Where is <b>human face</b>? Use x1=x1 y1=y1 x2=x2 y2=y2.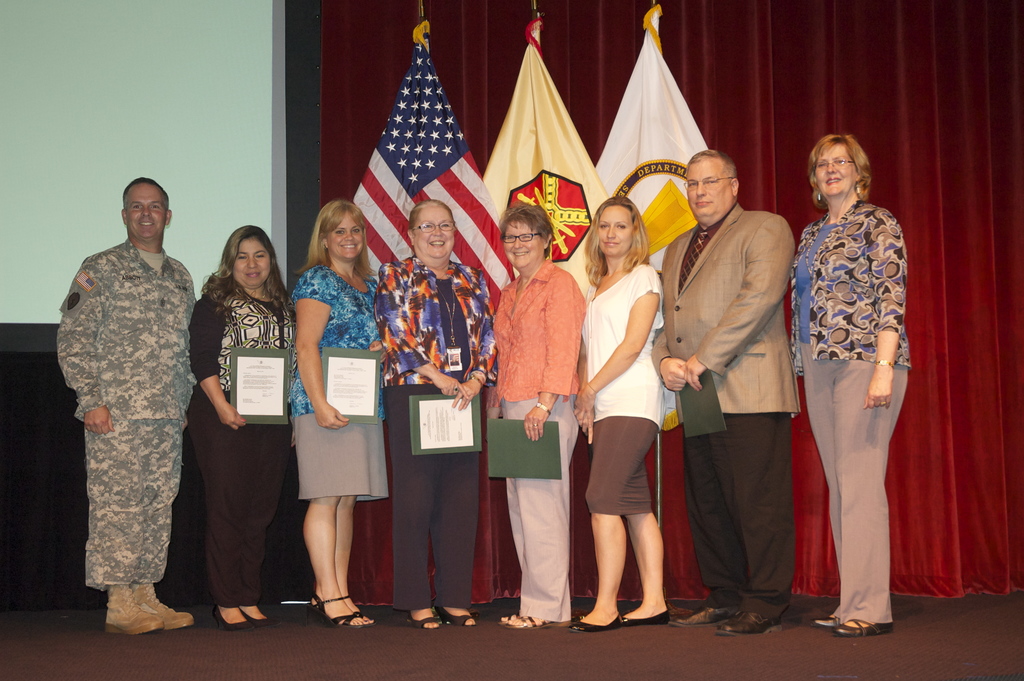
x1=414 y1=204 x2=453 y2=260.
